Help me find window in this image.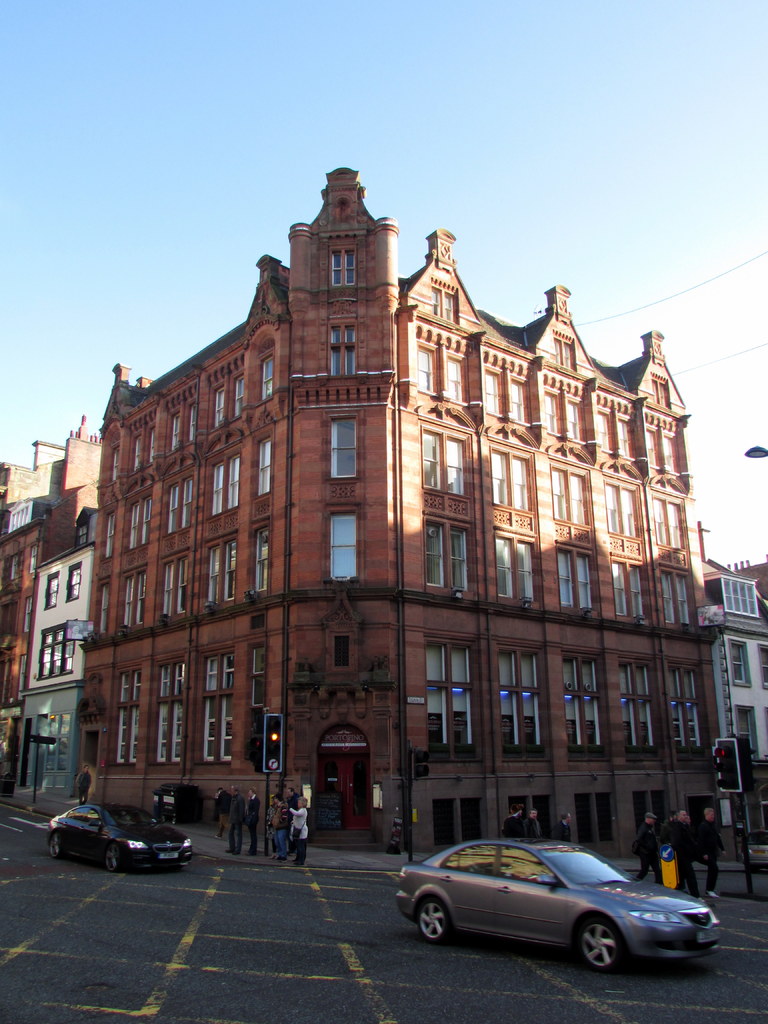
Found it: rect(95, 579, 116, 634).
